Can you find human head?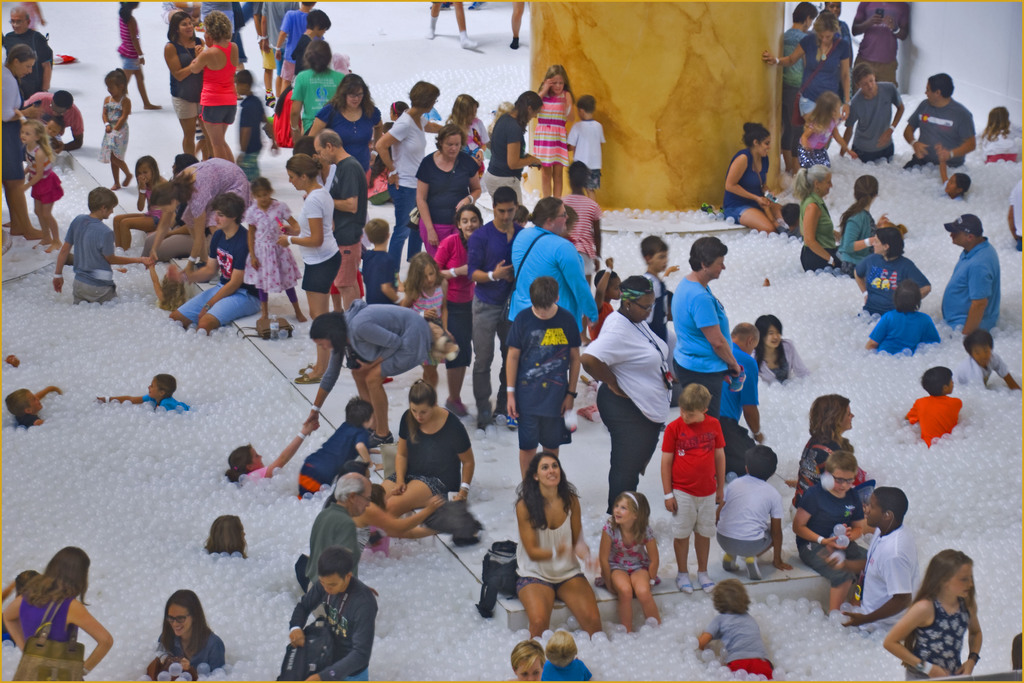
Yes, bounding box: (left=927, top=547, right=975, bottom=599).
